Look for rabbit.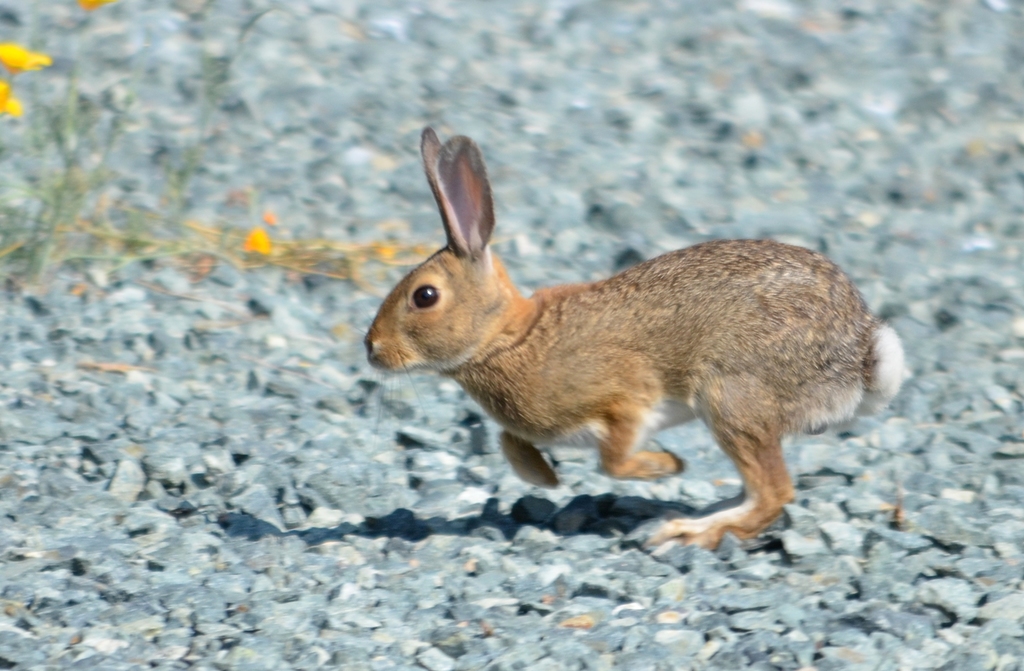
Found: region(361, 124, 905, 555).
